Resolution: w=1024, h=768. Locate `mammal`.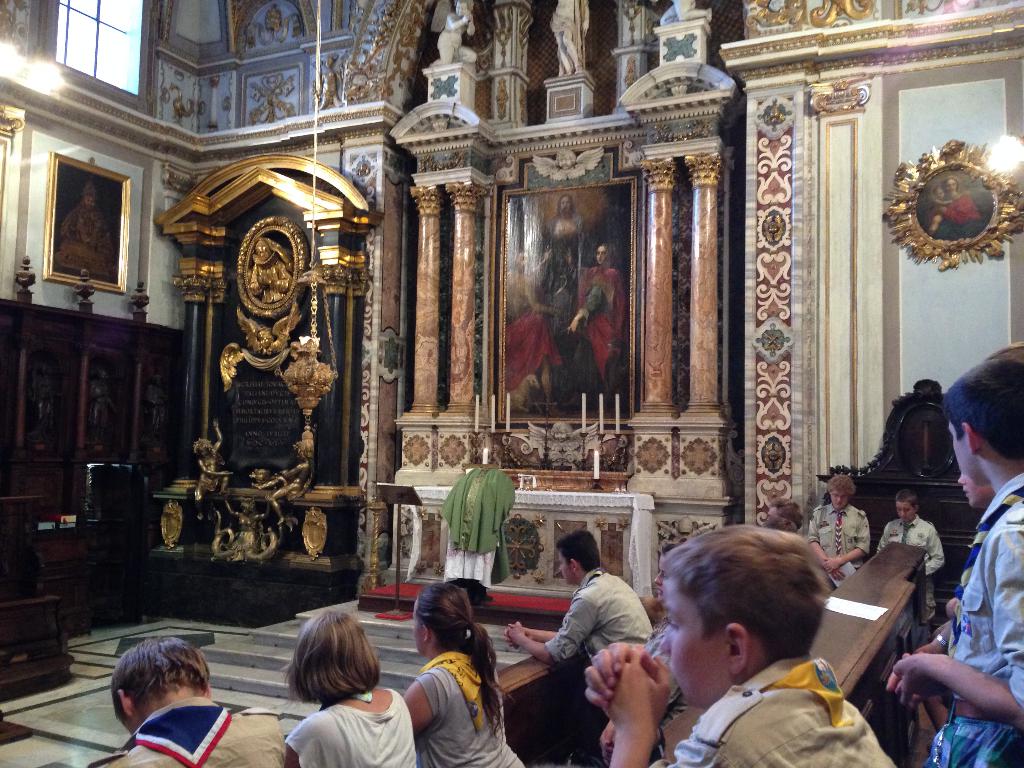
(left=252, top=236, right=289, bottom=305).
